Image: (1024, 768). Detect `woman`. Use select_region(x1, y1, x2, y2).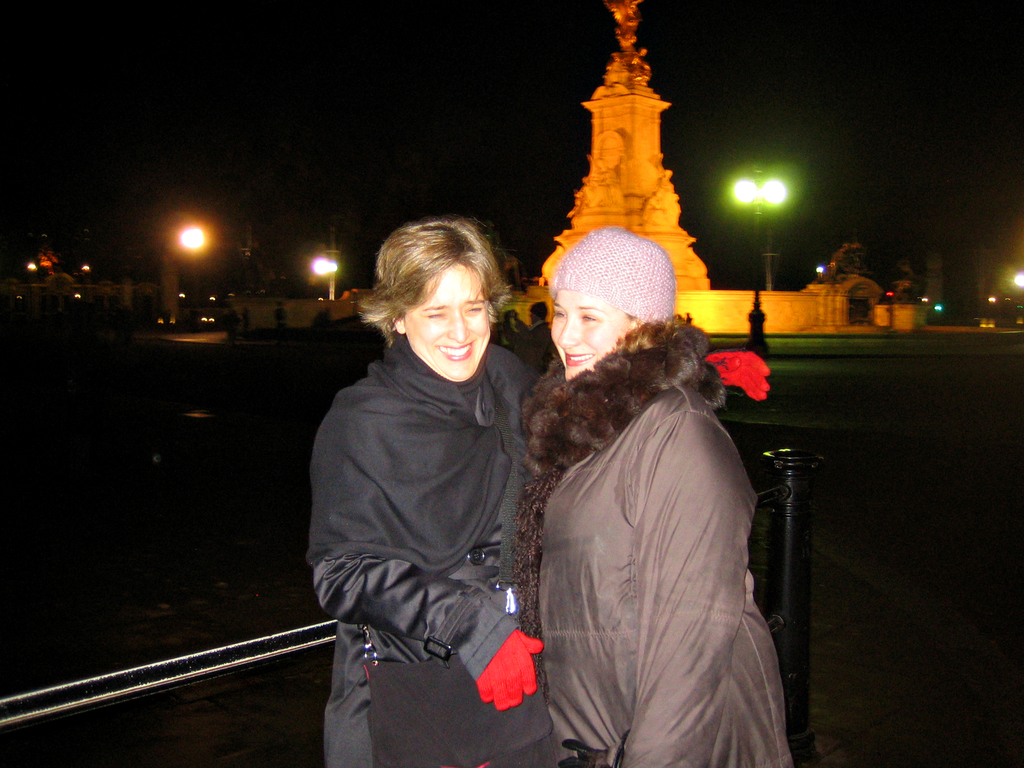
select_region(510, 229, 796, 767).
